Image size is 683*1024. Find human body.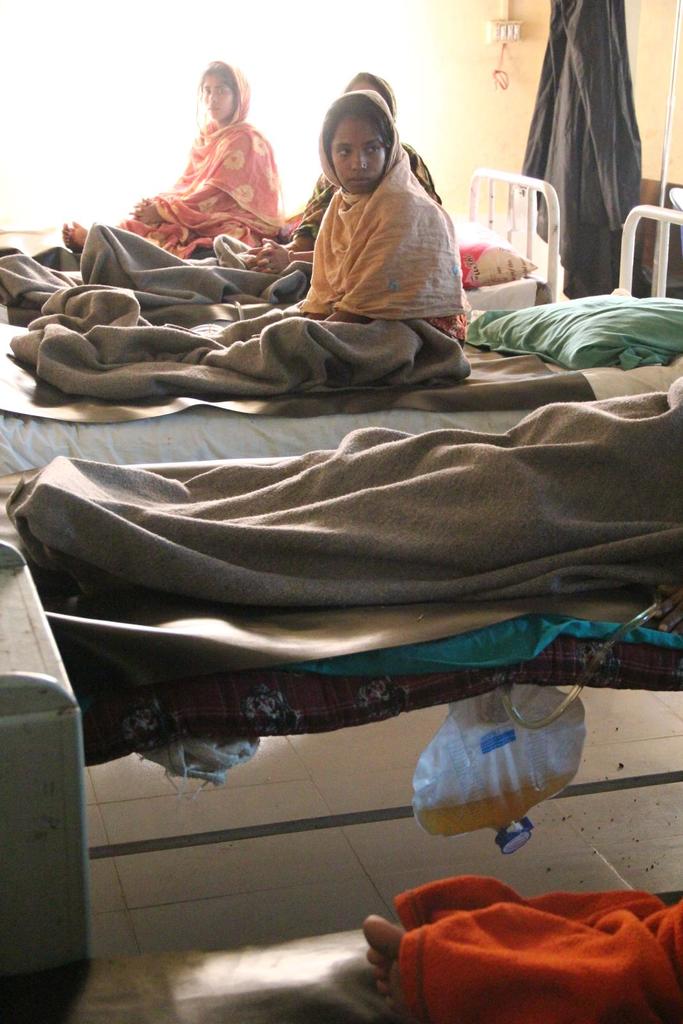
x1=60, y1=63, x2=275, y2=262.
